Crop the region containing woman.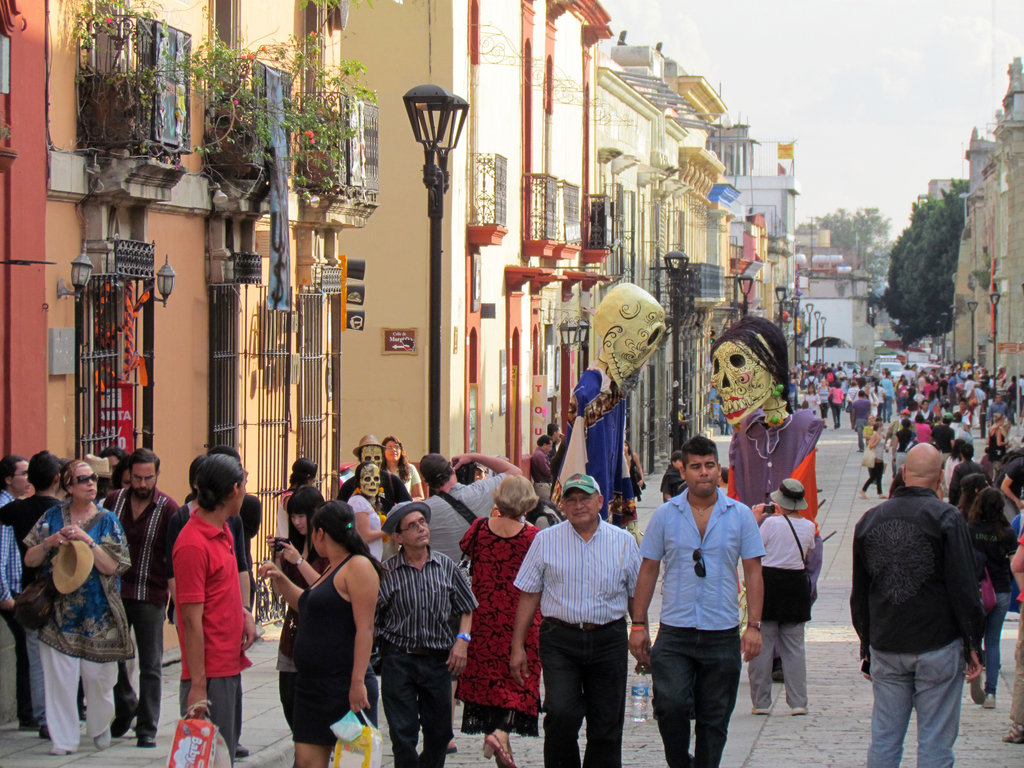
Crop region: bbox(456, 471, 545, 767).
